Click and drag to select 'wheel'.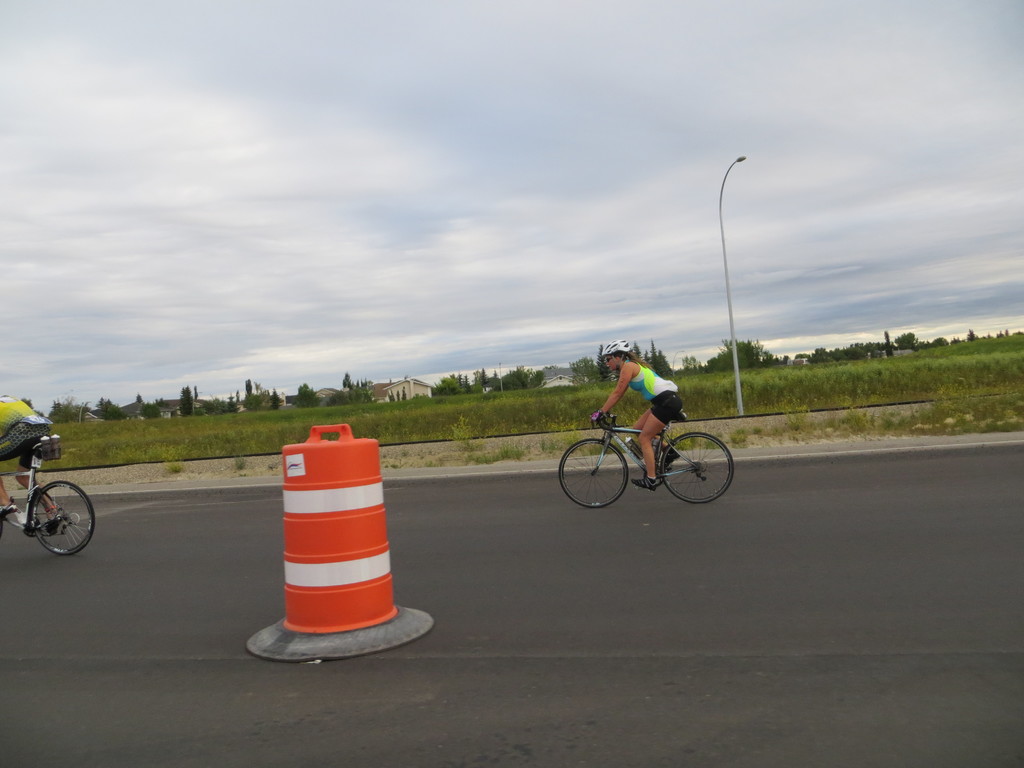
Selection: pyautogui.locateOnScreen(31, 481, 95, 556).
